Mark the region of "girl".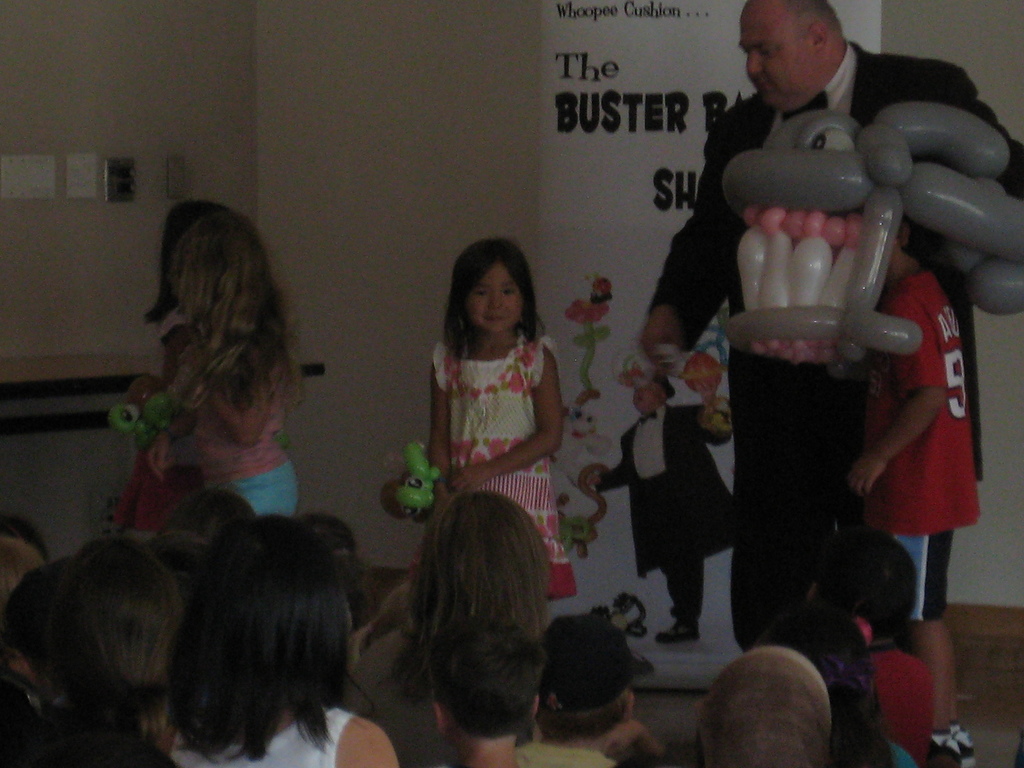
Region: {"x1": 423, "y1": 234, "x2": 567, "y2": 603}.
